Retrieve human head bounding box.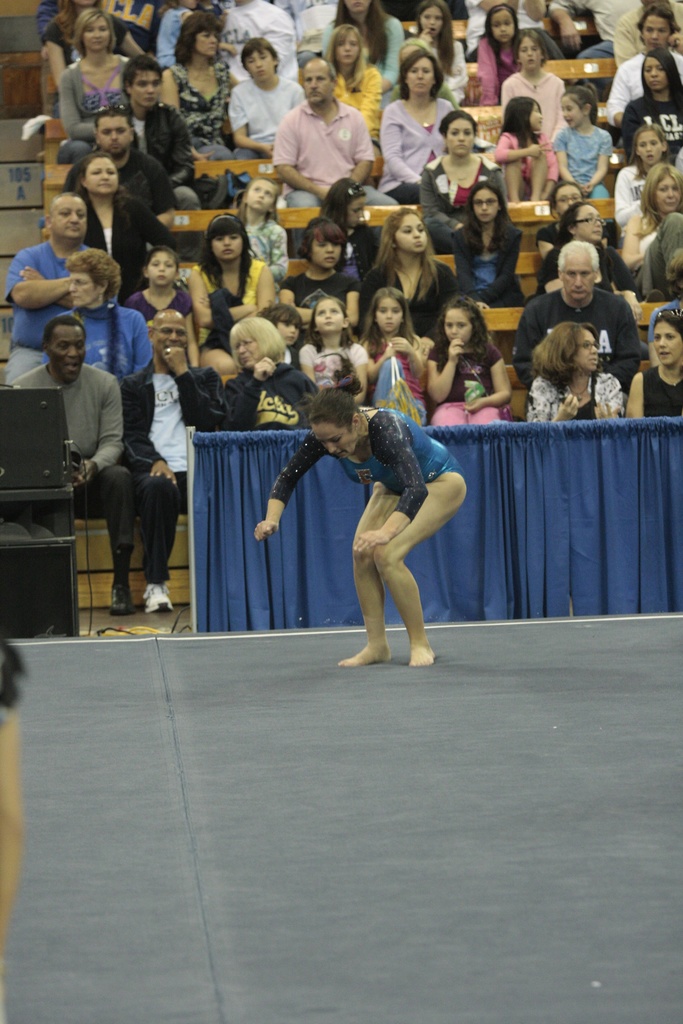
Bounding box: 514, 32, 549, 70.
